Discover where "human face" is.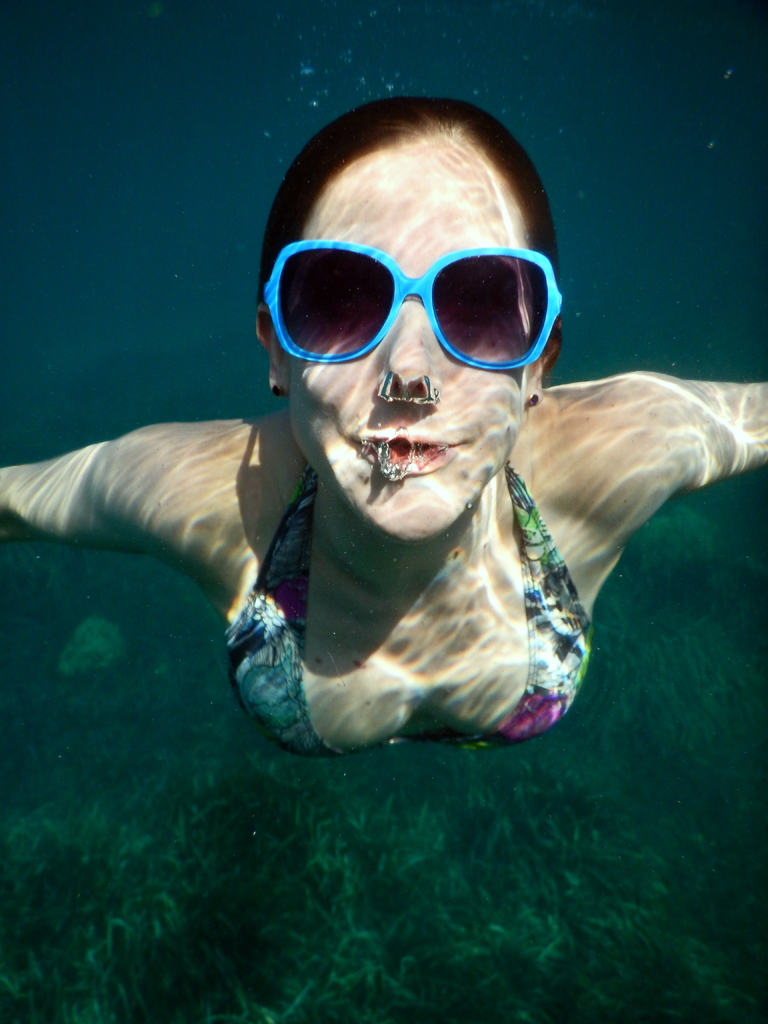
Discovered at left=285, top=125, right=541, bottom=536.
